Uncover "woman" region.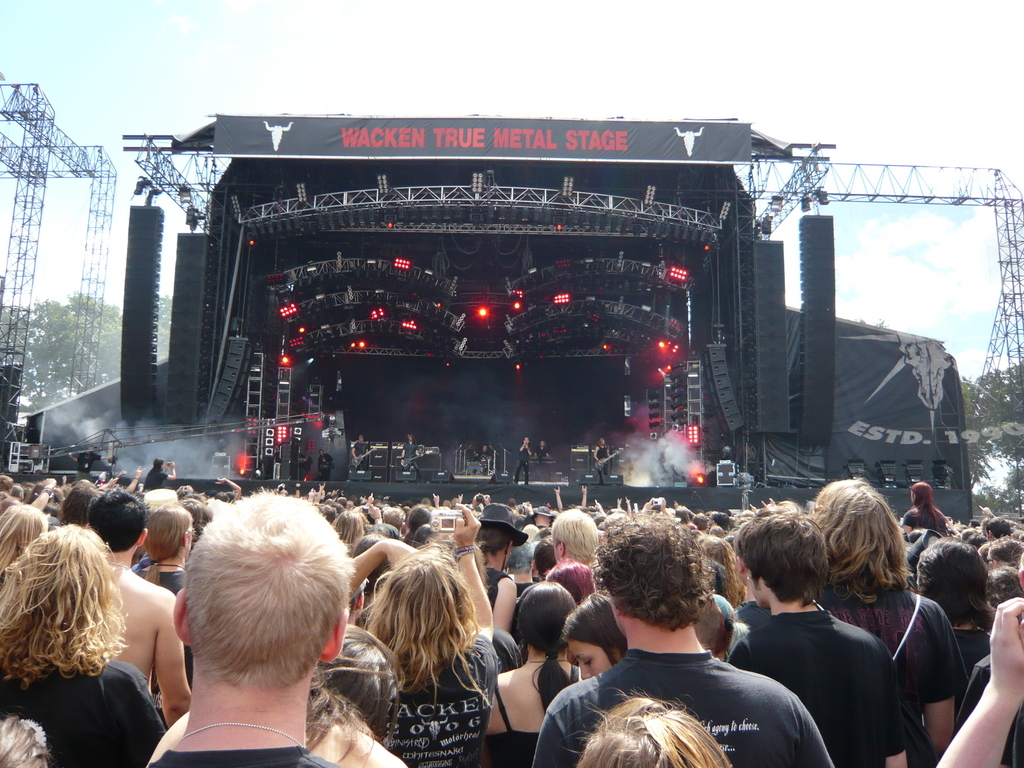
Uncovered: [x1=0, y1=526, x2=172, y2=767].
